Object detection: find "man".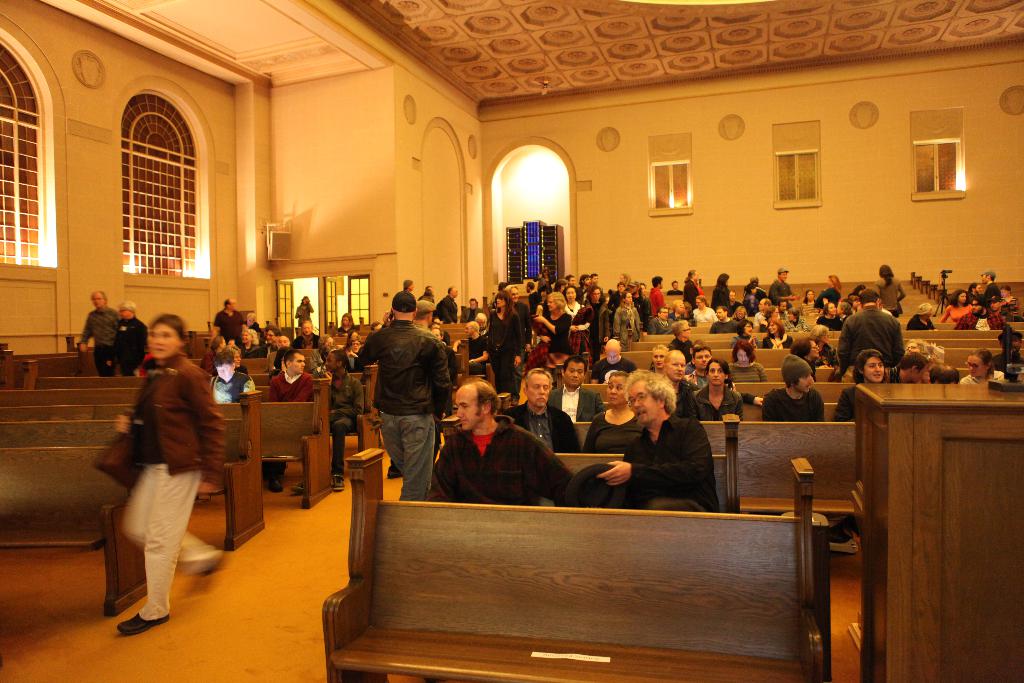
[76,287,118,375].
